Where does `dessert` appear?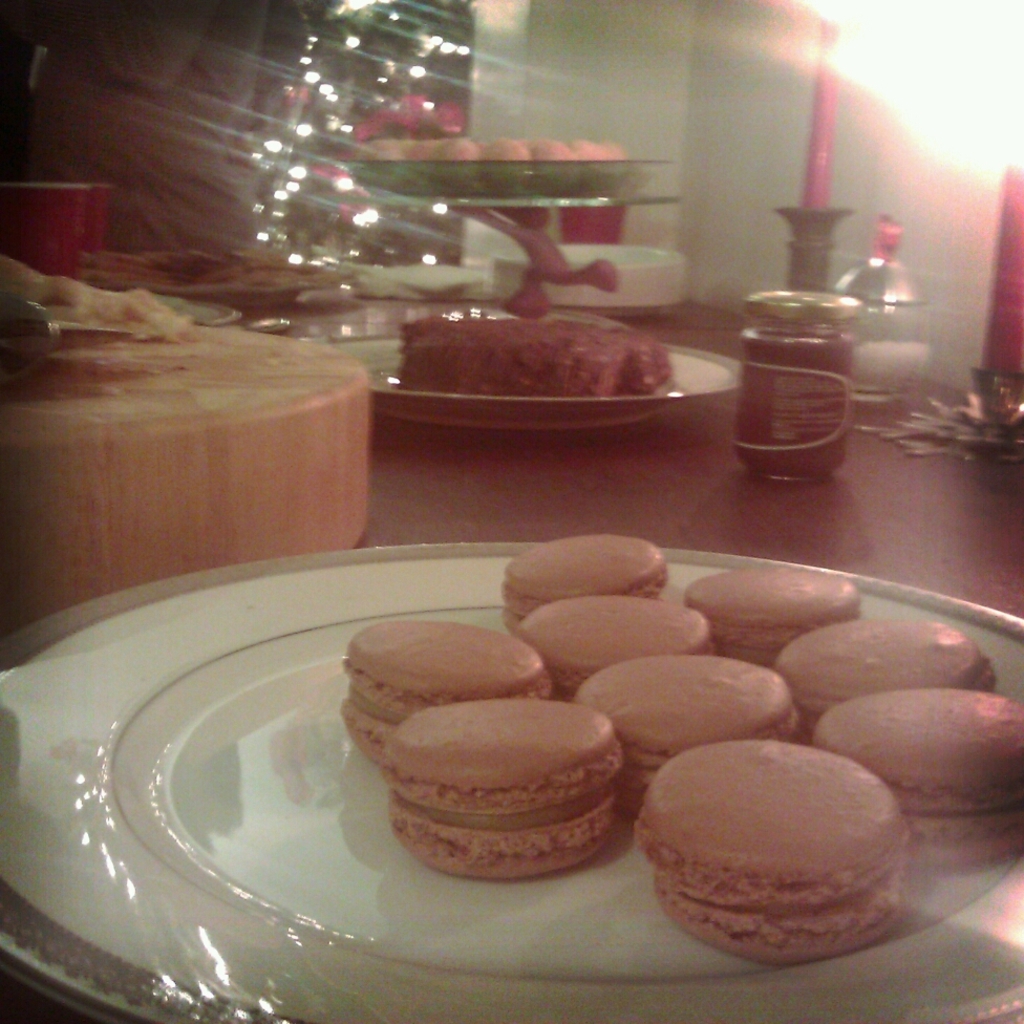
Appears at 628/750/910/977.
